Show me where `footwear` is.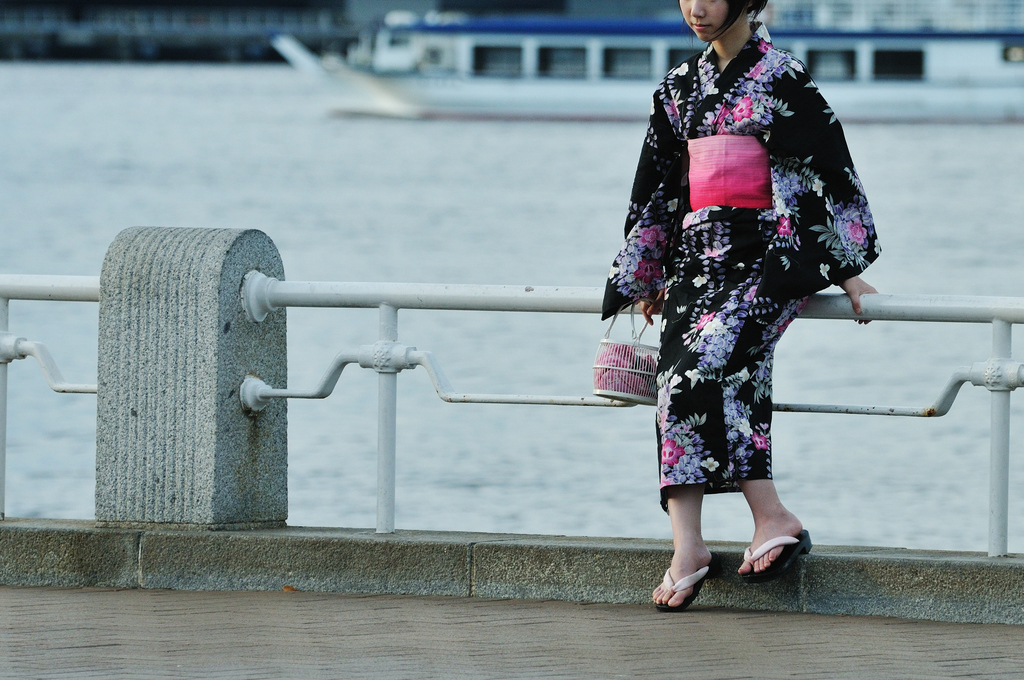
`footwear` is at Rect(649, 555, 714, 618).
